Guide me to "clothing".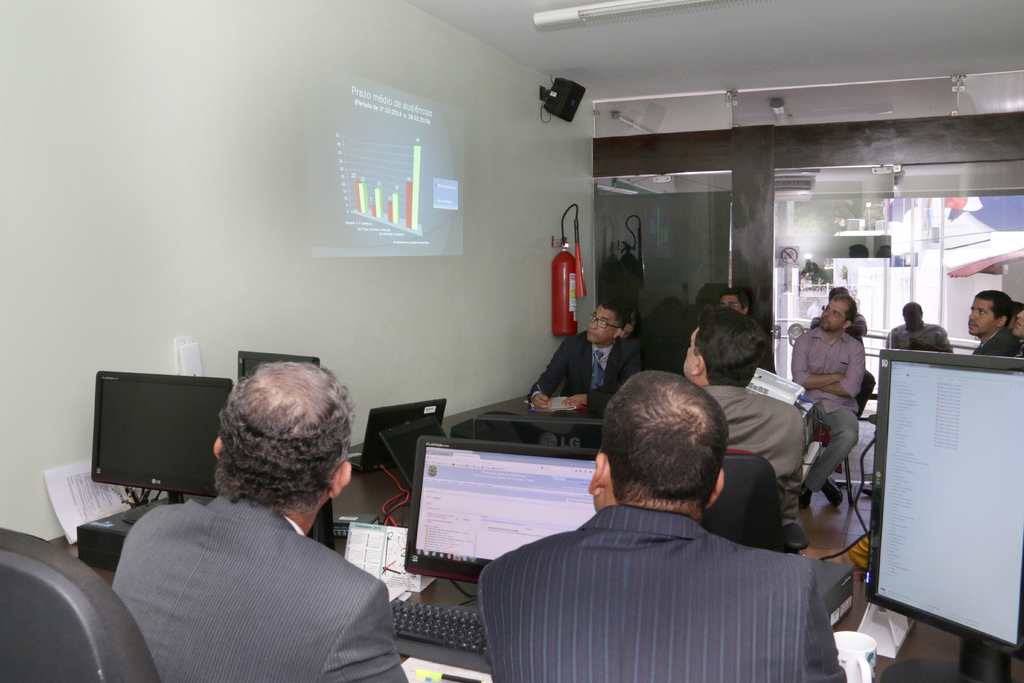
Guidance: x1=702 y1=385 x2=804 y2=519.
